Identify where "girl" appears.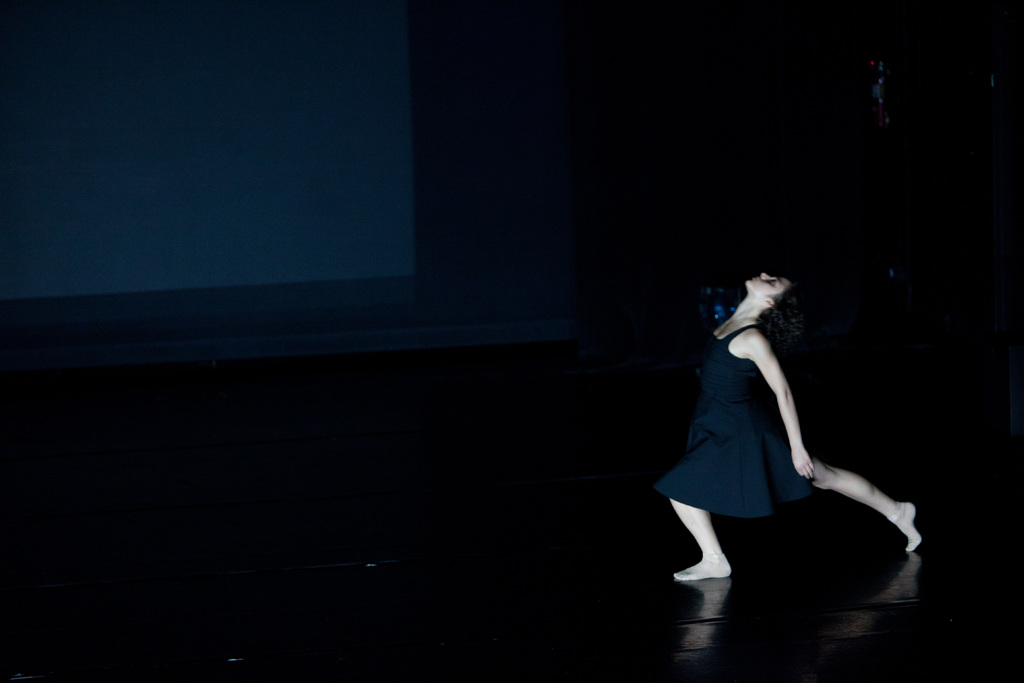
Appears at [x1=672, y1=270, x2=923, y2=584].
